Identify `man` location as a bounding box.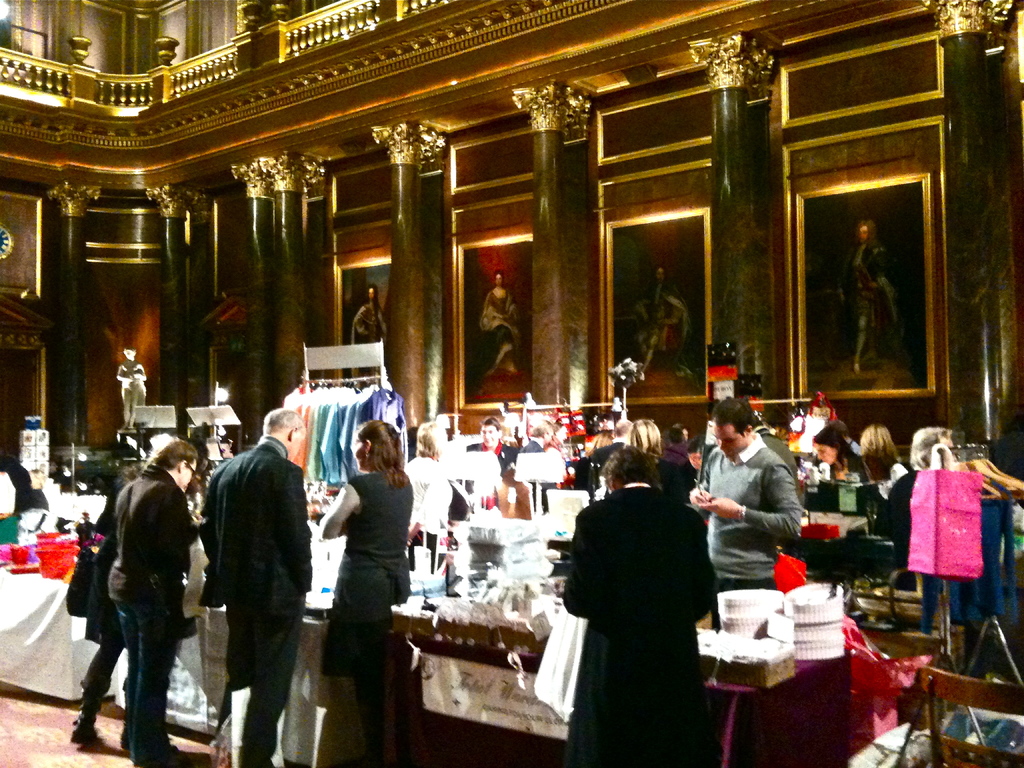
x1=686, y1=394, x2=803, y2=625.
